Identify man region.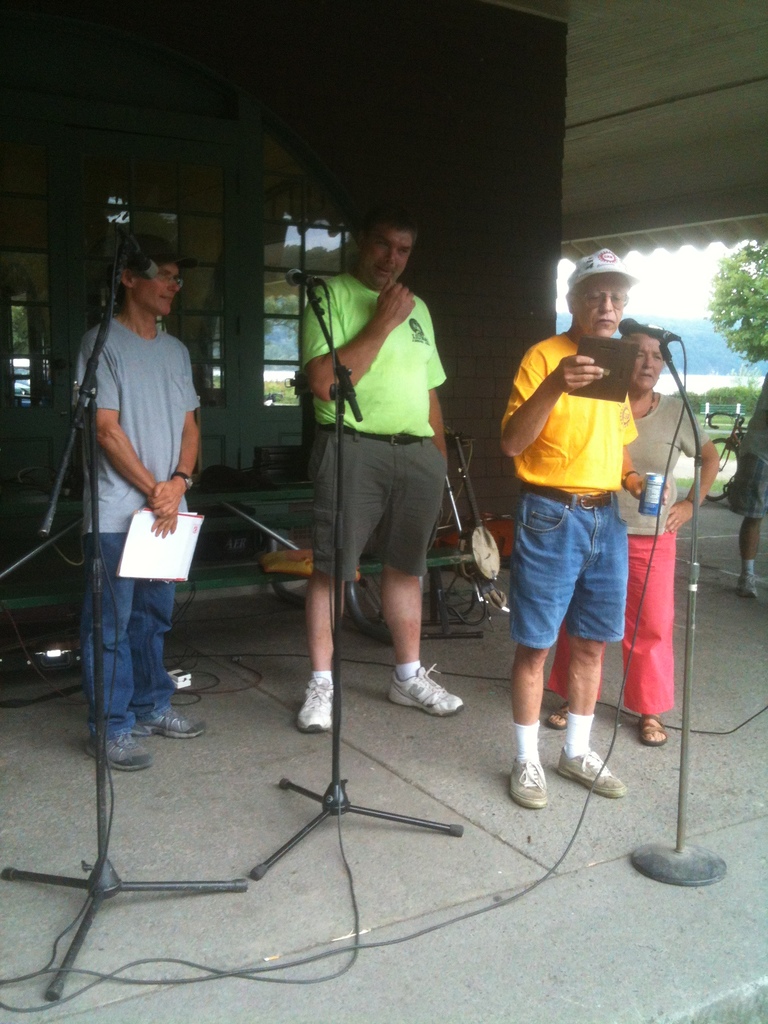
Region: rect(298, 207, 465, 739).
